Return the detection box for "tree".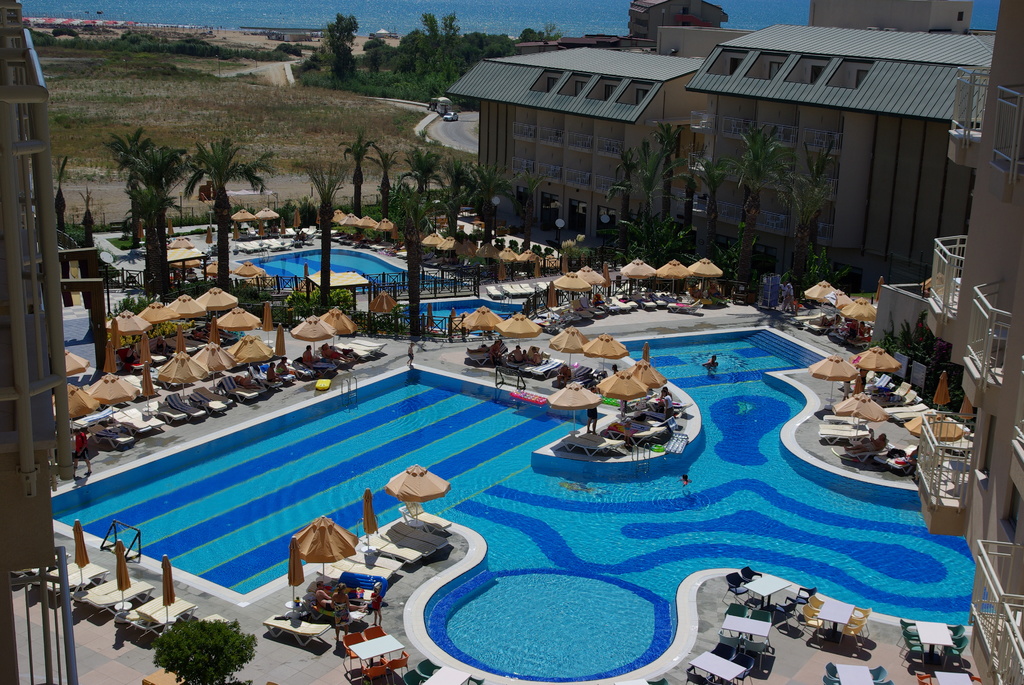
x1=51 y1=157 x2=70 y2=238.
